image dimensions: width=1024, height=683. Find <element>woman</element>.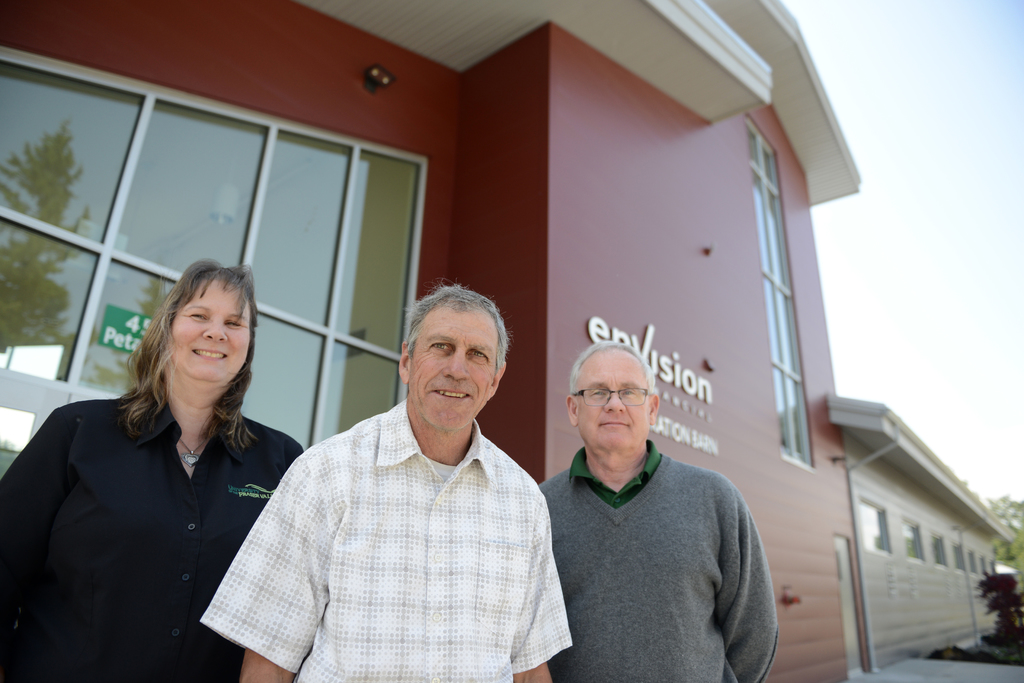
35:256:296:682.
